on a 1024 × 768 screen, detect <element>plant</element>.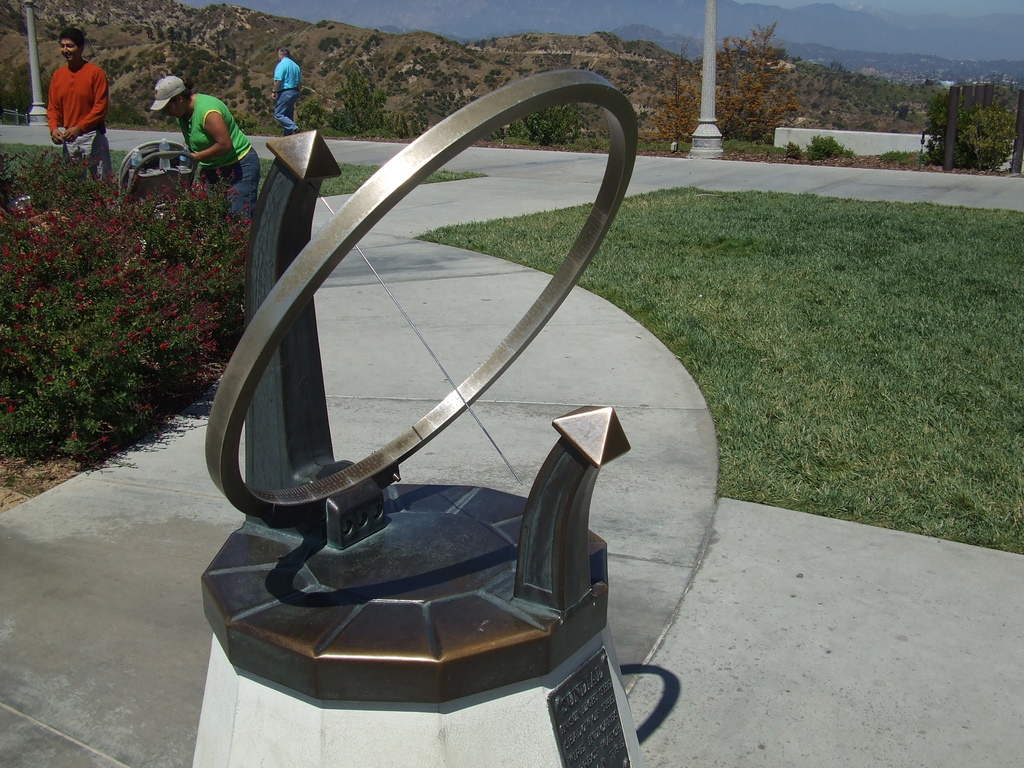
crop(625, 140, 704, 150).
